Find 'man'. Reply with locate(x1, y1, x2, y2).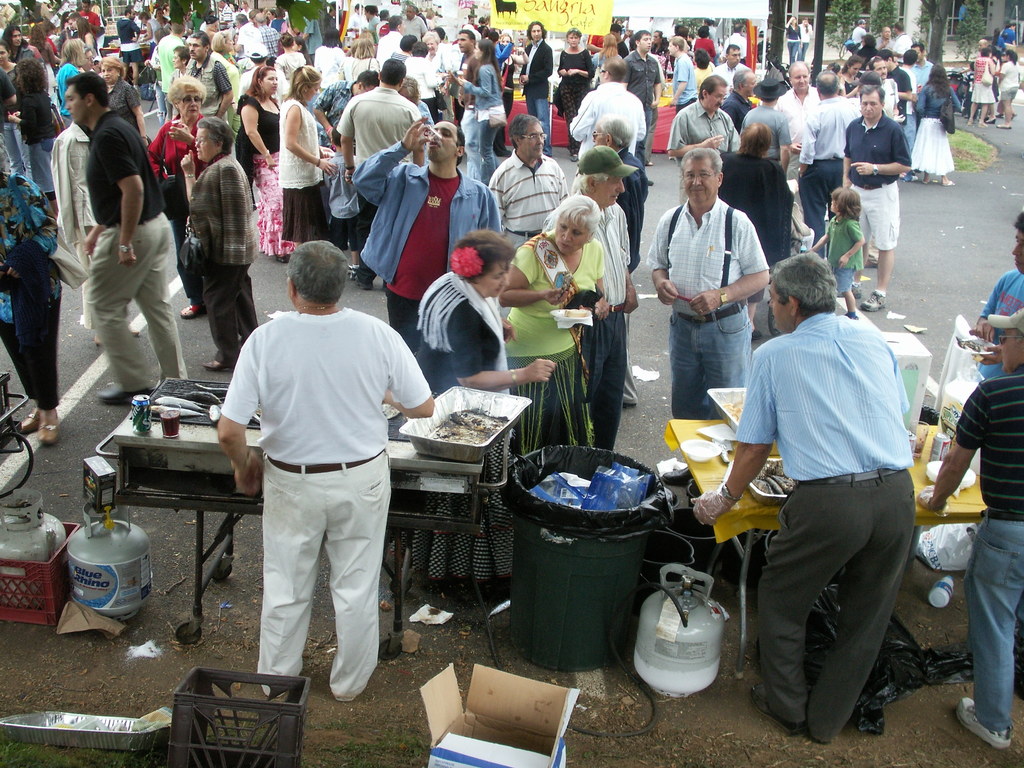
locate(657, 140, 776, 423).
